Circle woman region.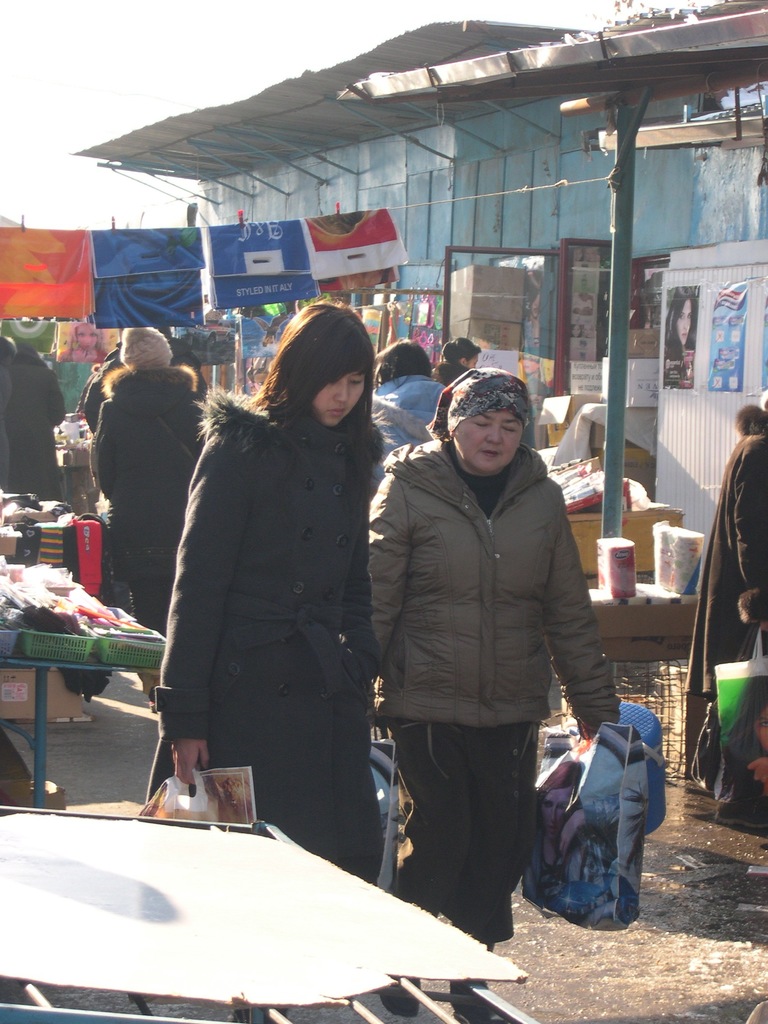
Region: bbox=[357, 337, 457, 461].
